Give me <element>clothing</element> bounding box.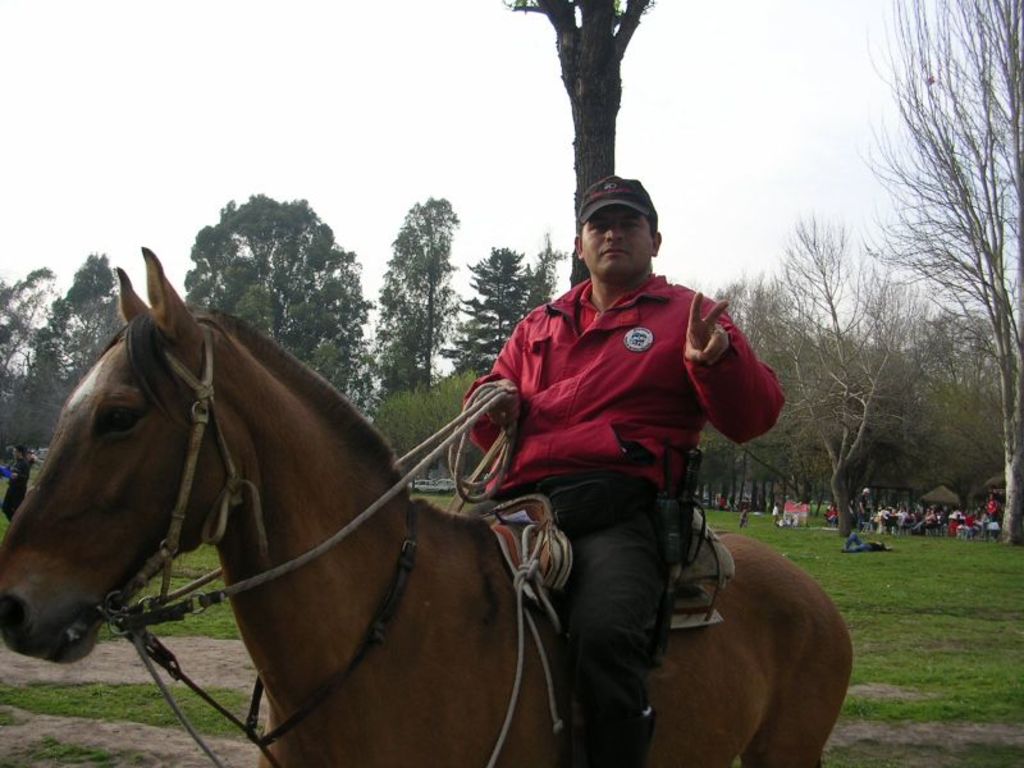
BBox(856, 493, 867, 518).
